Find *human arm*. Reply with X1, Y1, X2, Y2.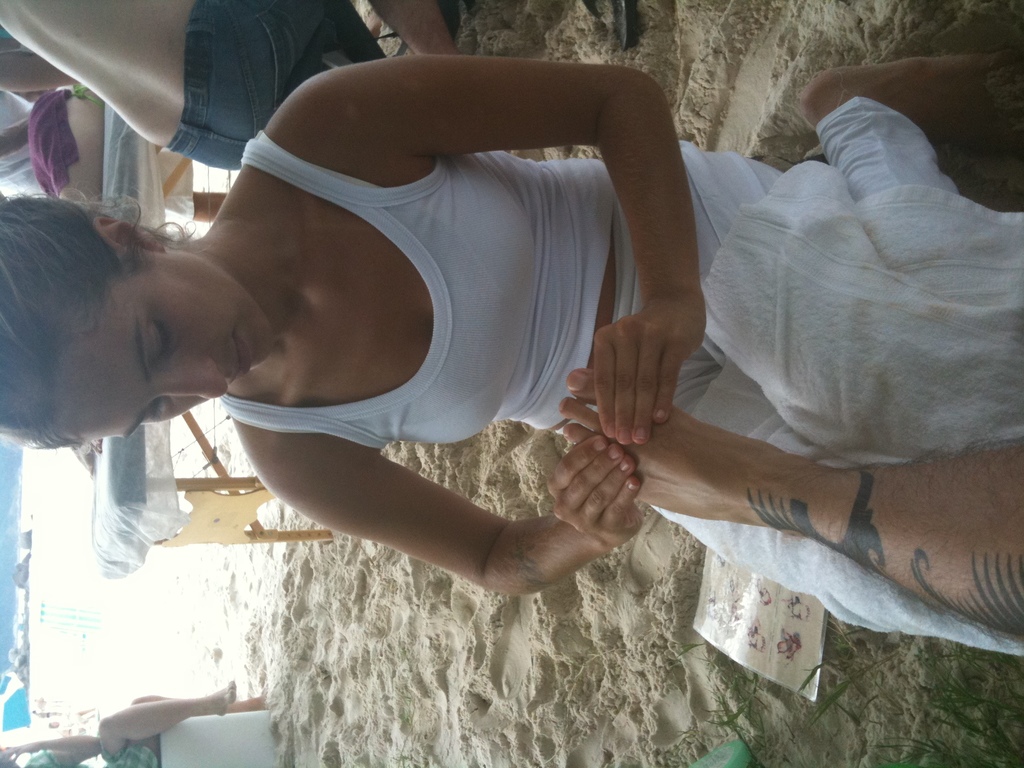
0, 51, 80, 93.
